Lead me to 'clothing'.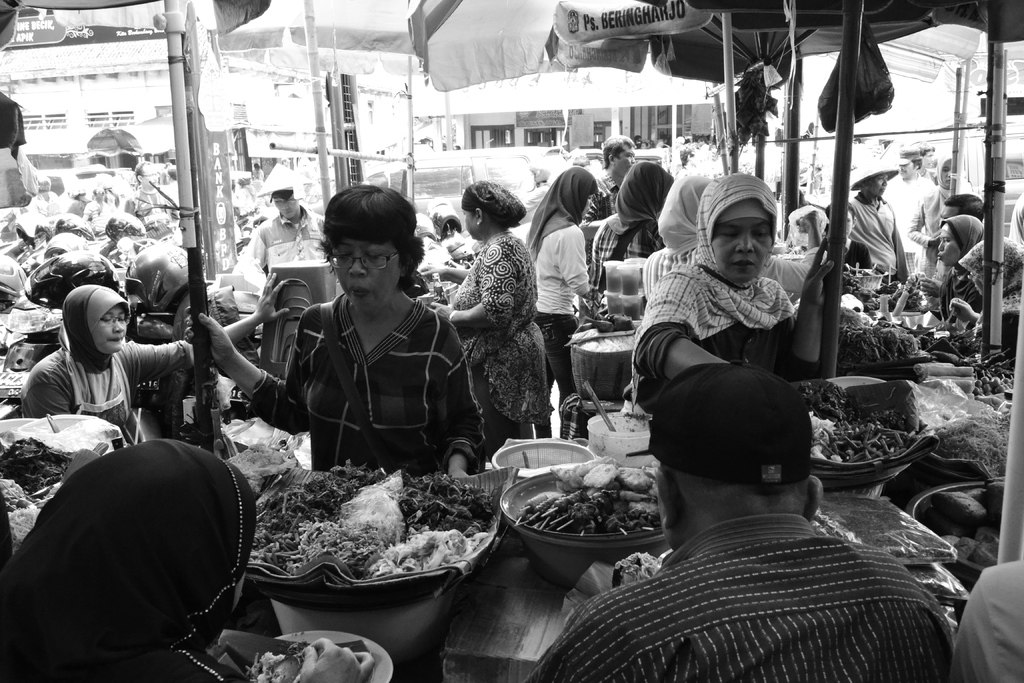
Lead to left=255, top=209, right=329, bottom=299.
